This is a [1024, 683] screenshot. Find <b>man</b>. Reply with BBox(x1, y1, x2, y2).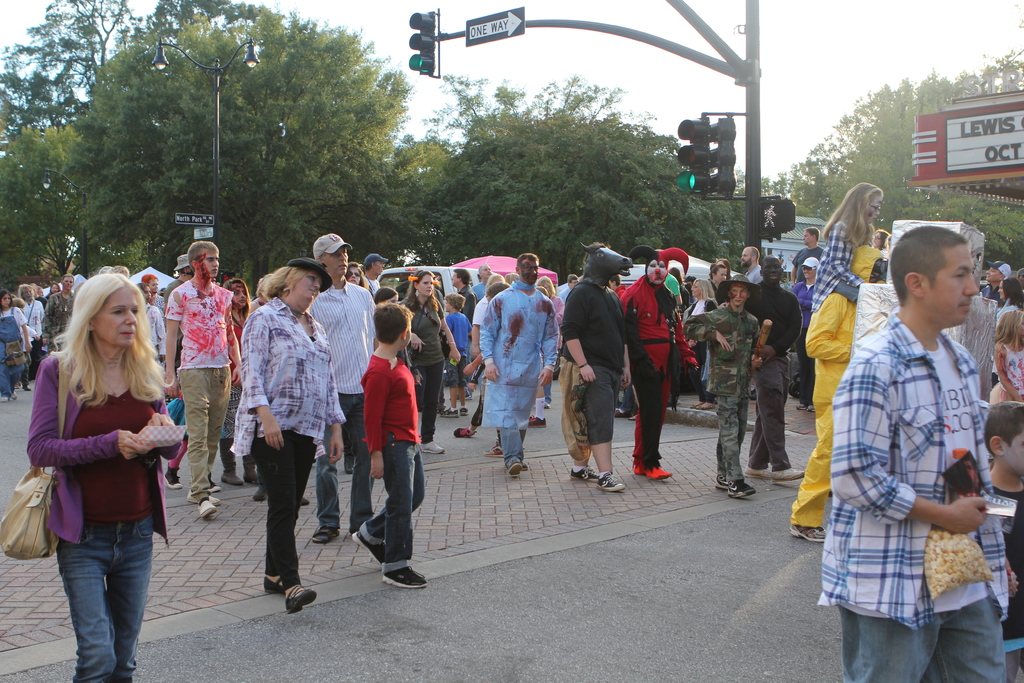
BBox(978, 257, 1014, 312).
